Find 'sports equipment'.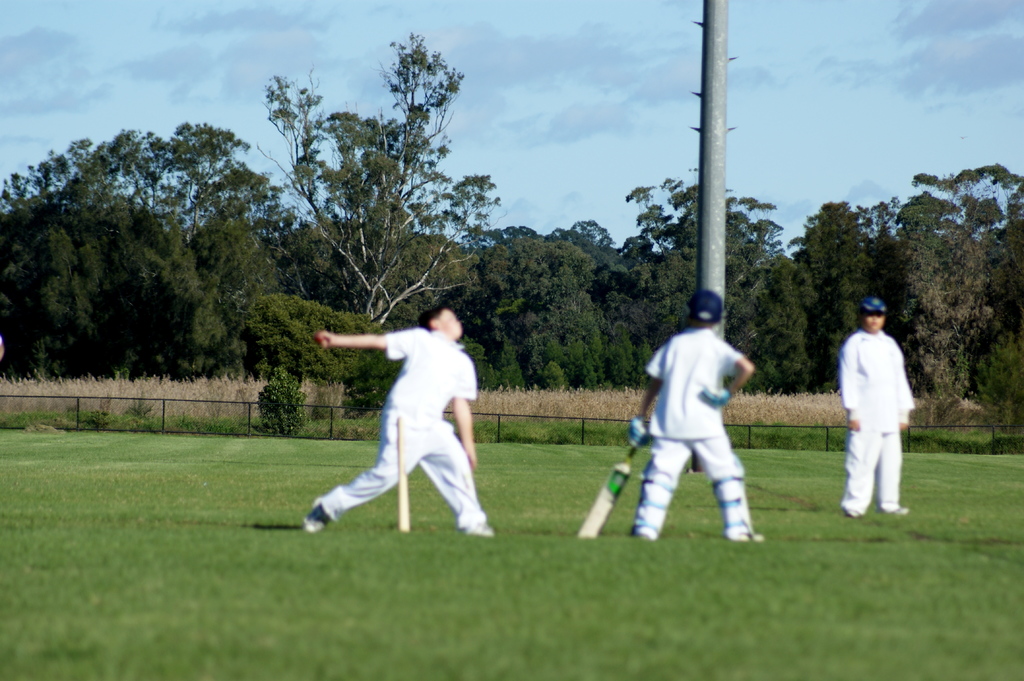
626, 413, 650, 445.
